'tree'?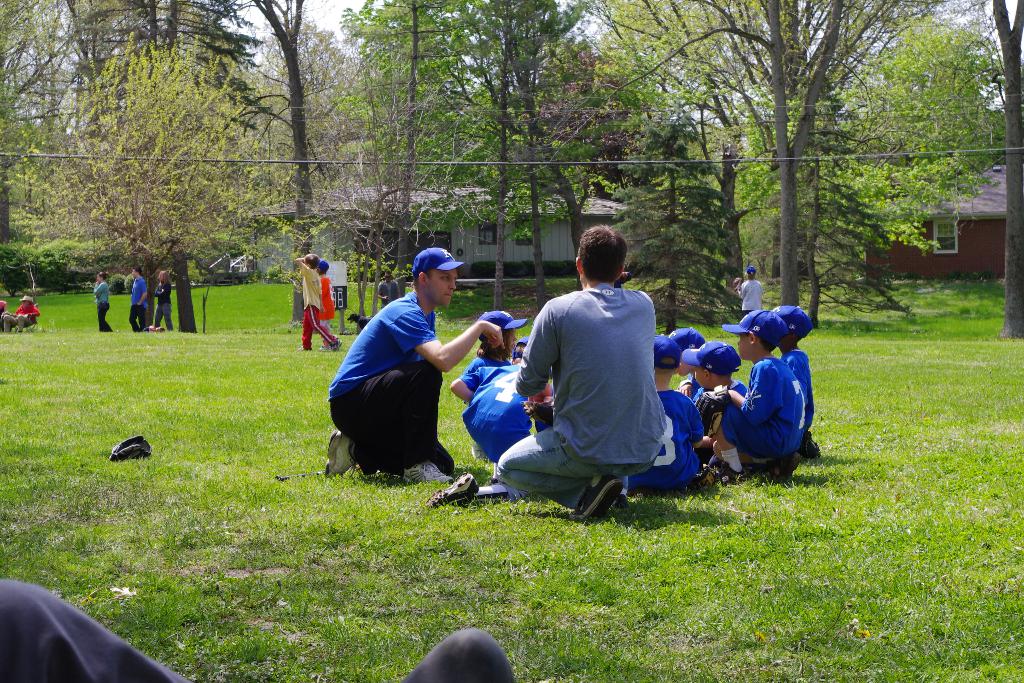
{"x1": 24, "y1": 38, "x2": 365, "y2": 297}
